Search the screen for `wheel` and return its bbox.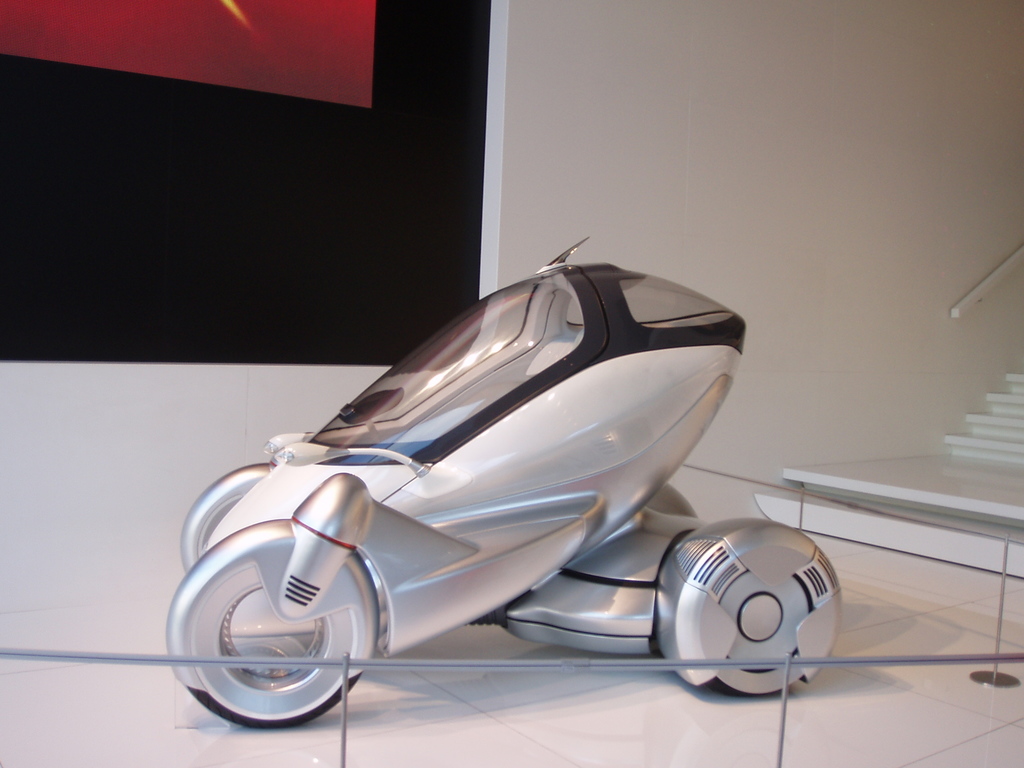
Found: l=179, t=463, r=275, b=573.
